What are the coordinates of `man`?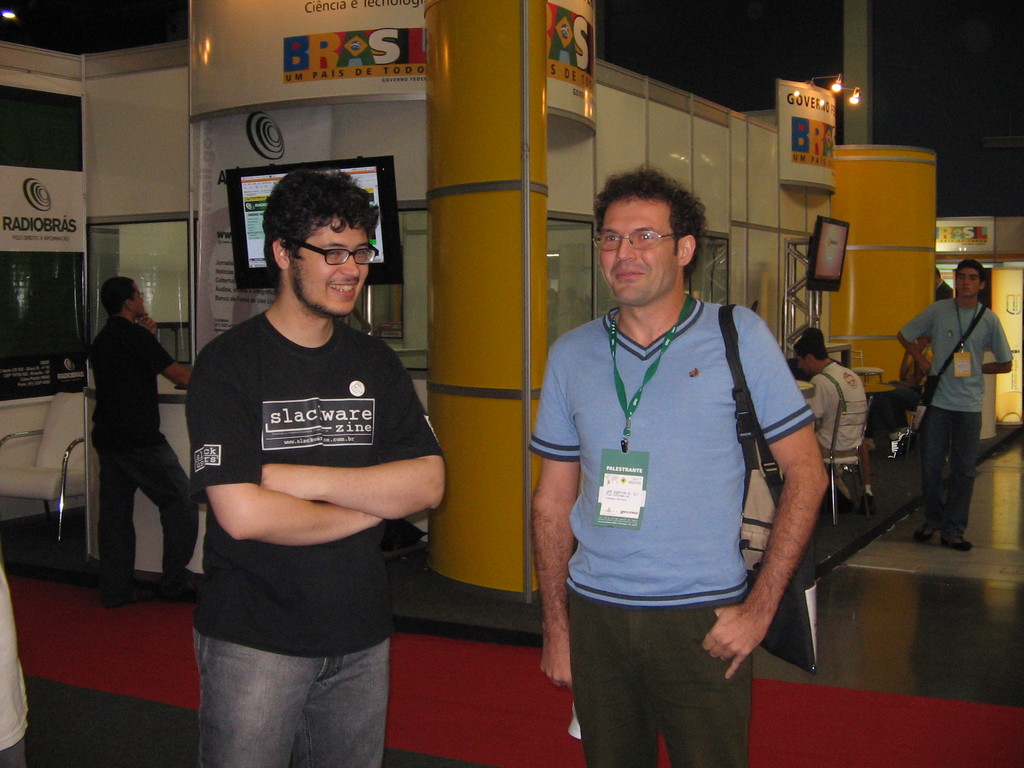
898 257 1011 550.
